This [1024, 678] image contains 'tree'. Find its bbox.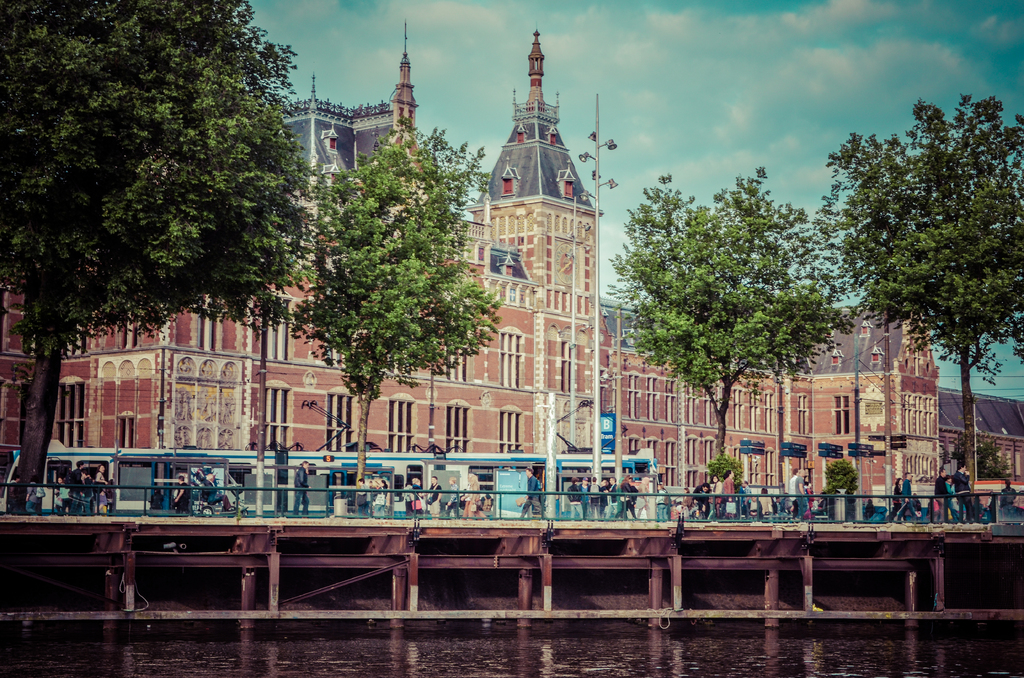
819/76/1009/436.
